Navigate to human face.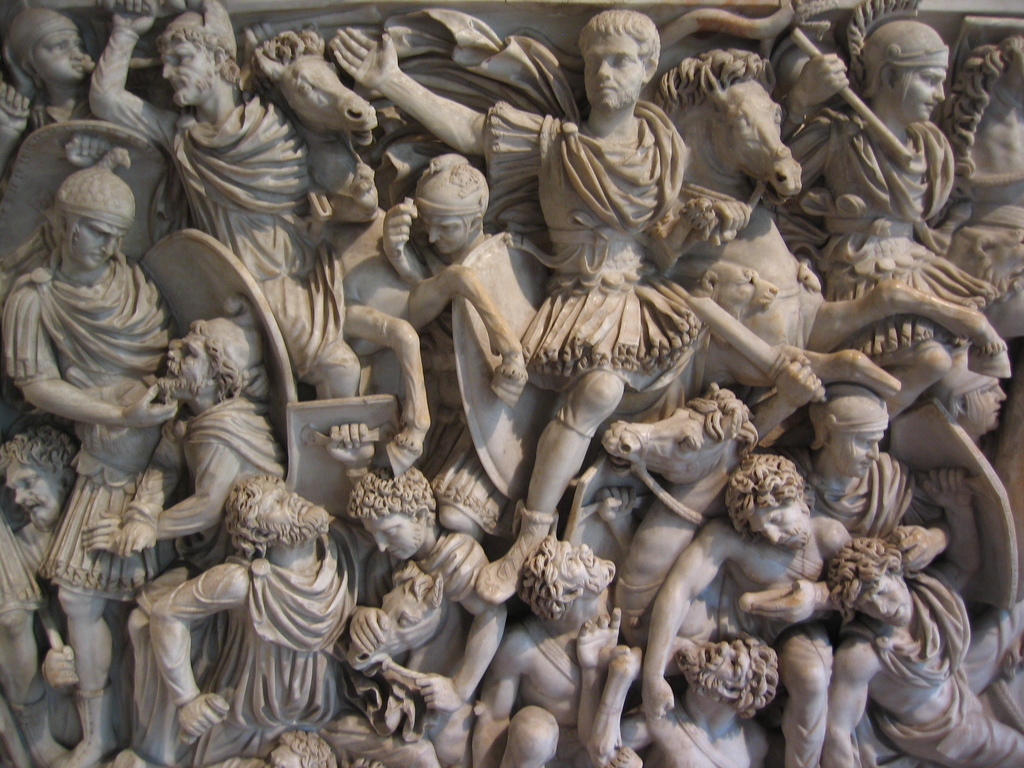
Navigation target: (left=79, top=216, right=120, bottom=262).
